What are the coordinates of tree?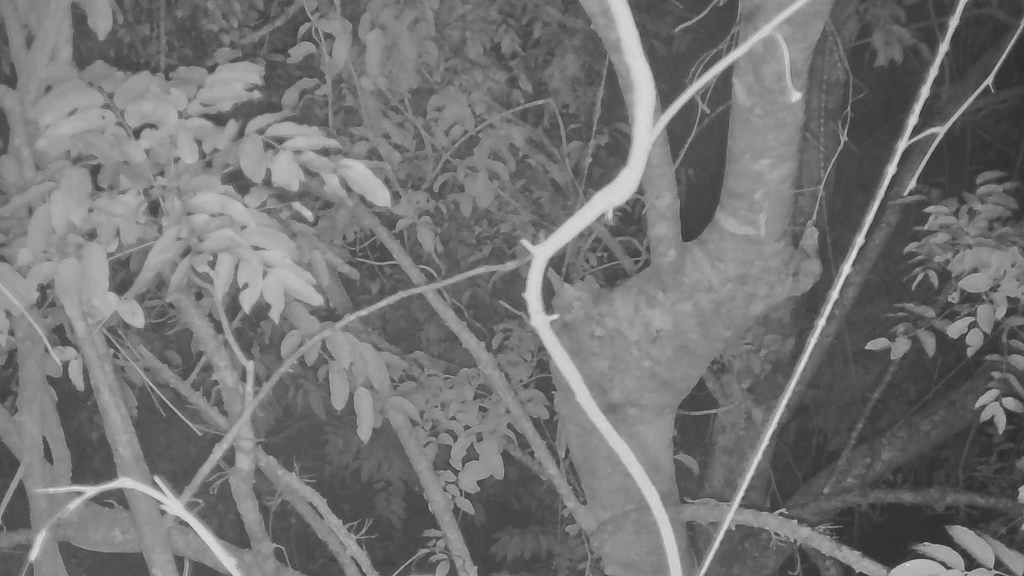
locate(537, 0, 820, 575).
